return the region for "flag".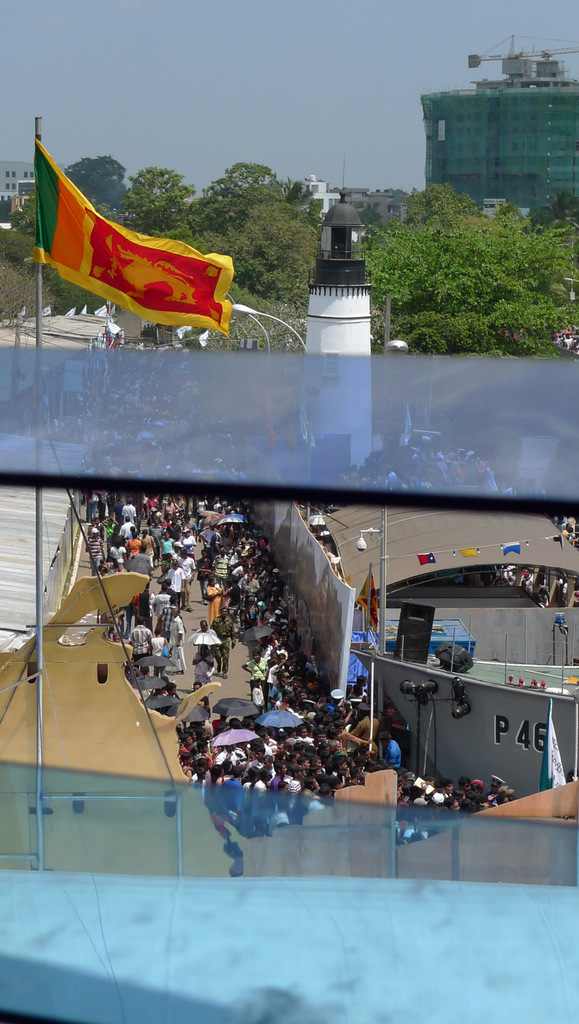
(20,129,246,344).
